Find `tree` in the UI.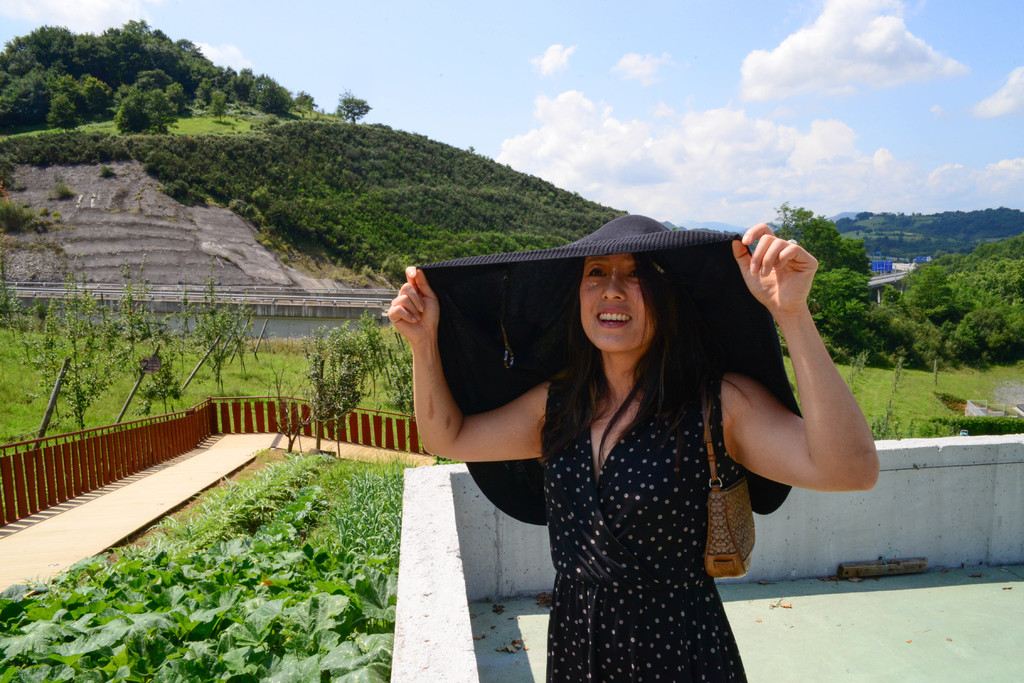
UI element at bbox(775, 194, 872, 276).
